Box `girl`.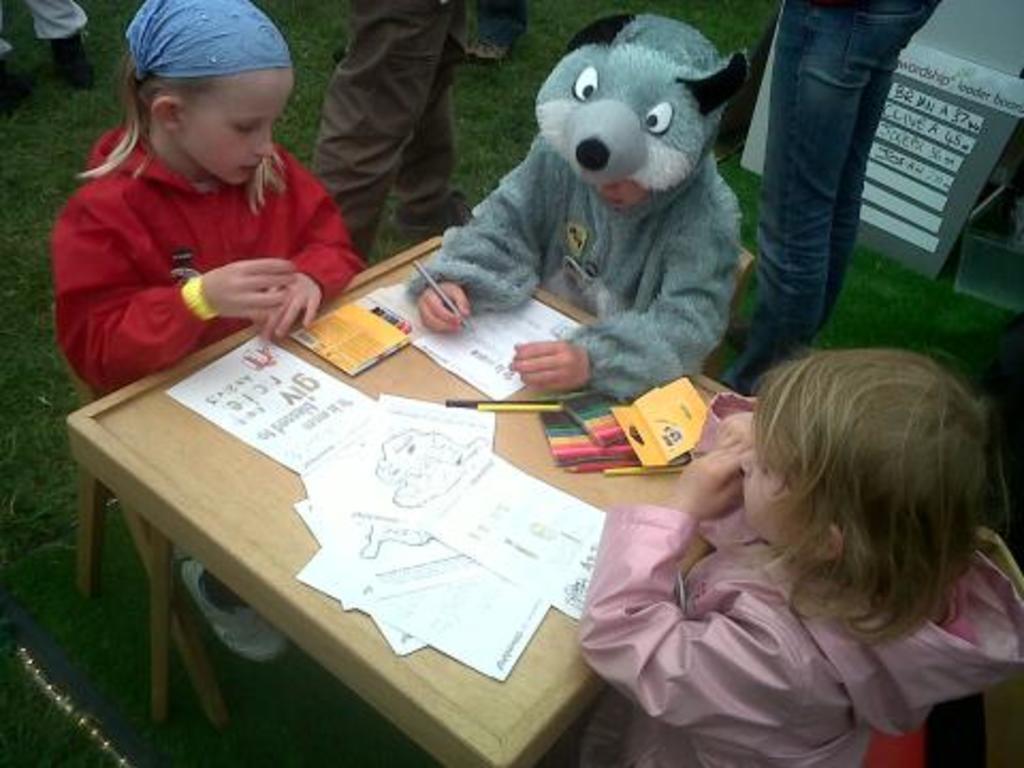
[x1=47, y1=0, x2=371, y2=657].
